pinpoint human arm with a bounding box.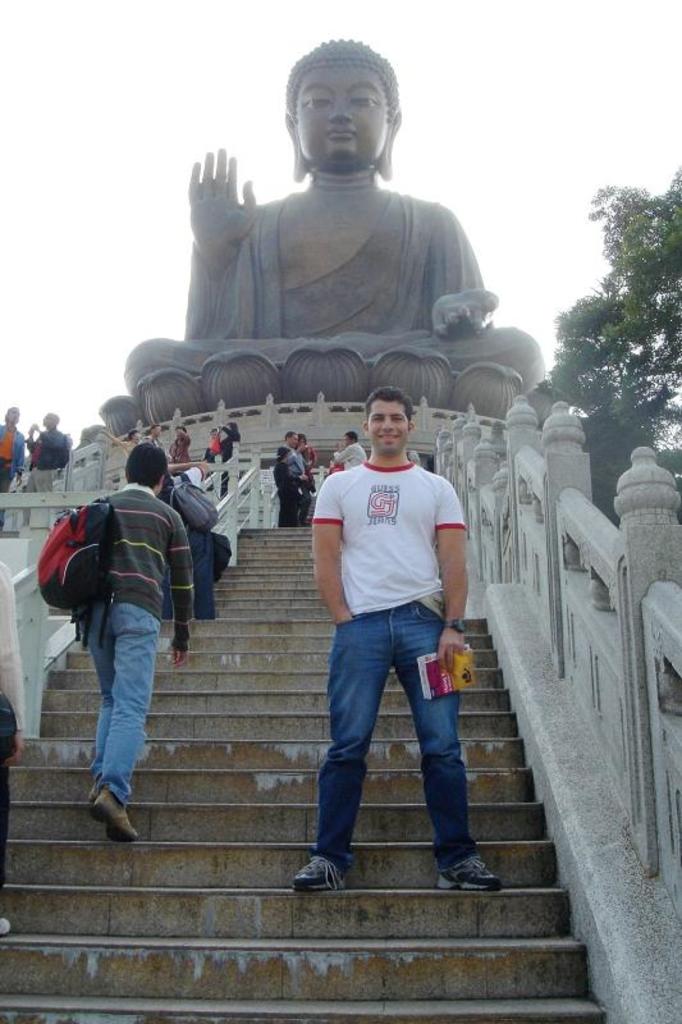
bbox=[313, 477, 353, 635].
